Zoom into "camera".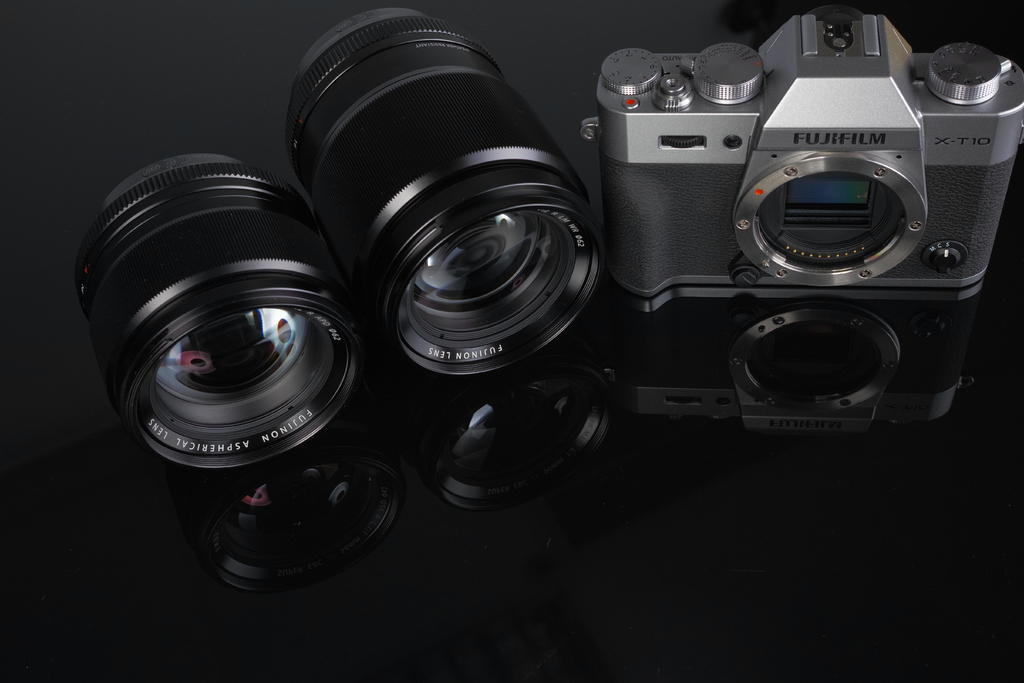
Zoom target: <region>581, 1, 1023, 320</region>.
